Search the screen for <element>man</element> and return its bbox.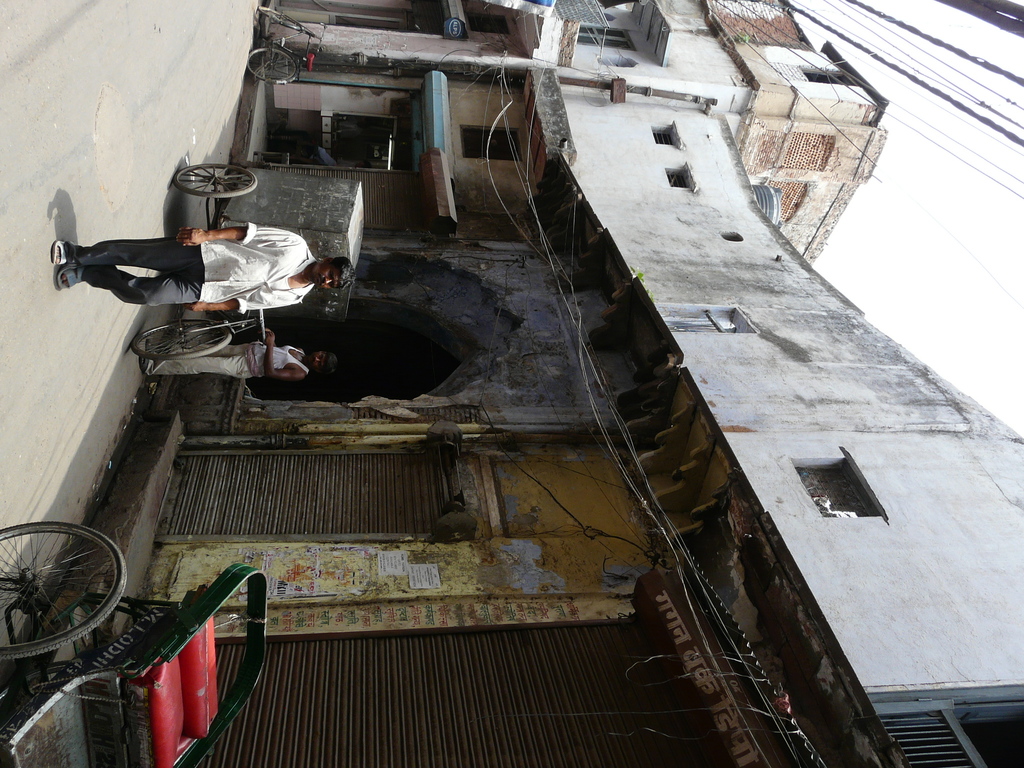
Found: detection(20, 202, 328, 328).
